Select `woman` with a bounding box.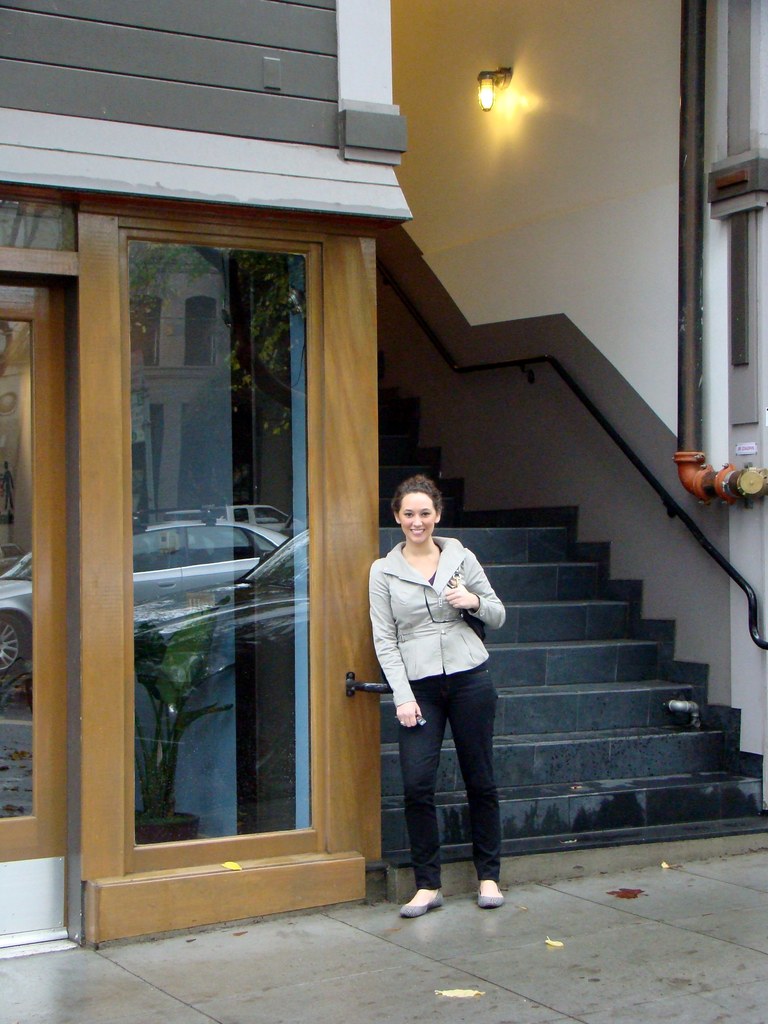
(x1=365, y1=465, x2=517, y2=916).
